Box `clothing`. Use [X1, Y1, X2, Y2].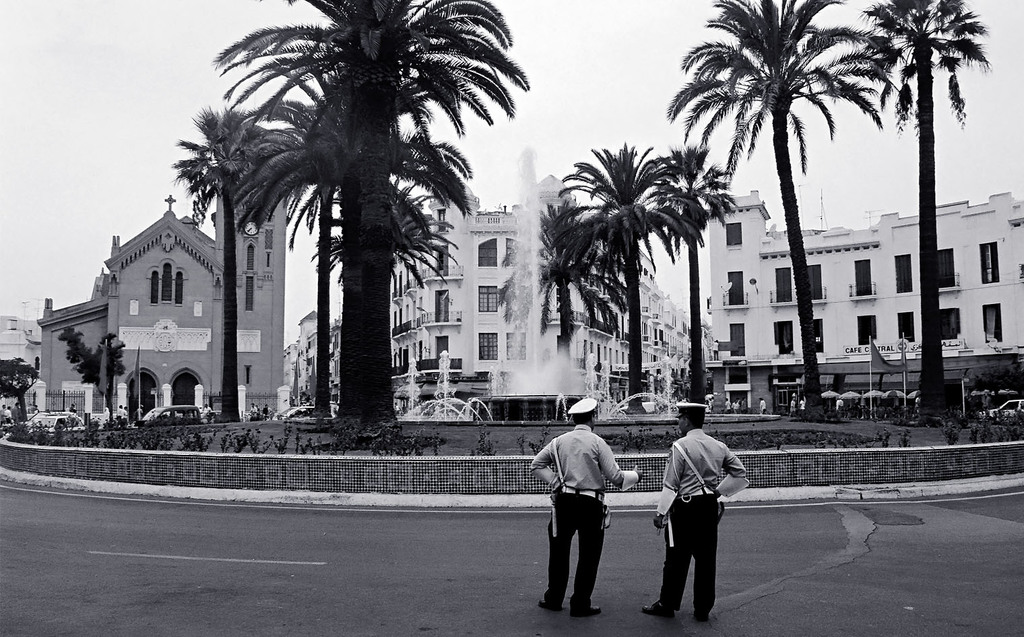
[115, 407, 121, 425].
